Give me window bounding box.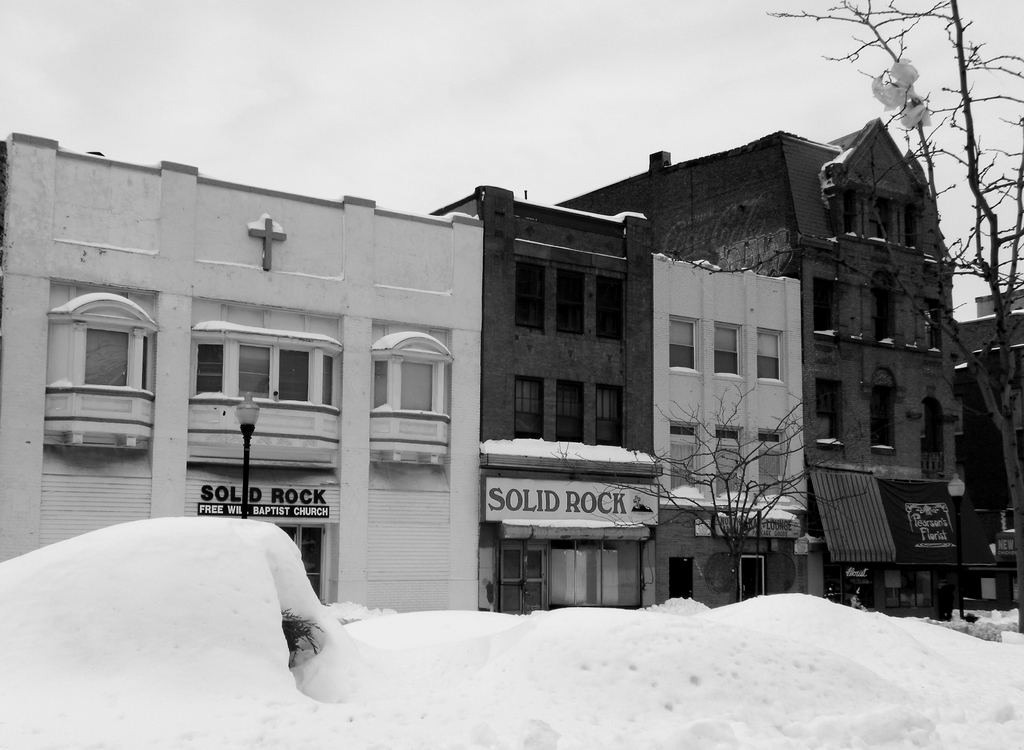
(x1=47, y1=323, x2=155, y2=397).
